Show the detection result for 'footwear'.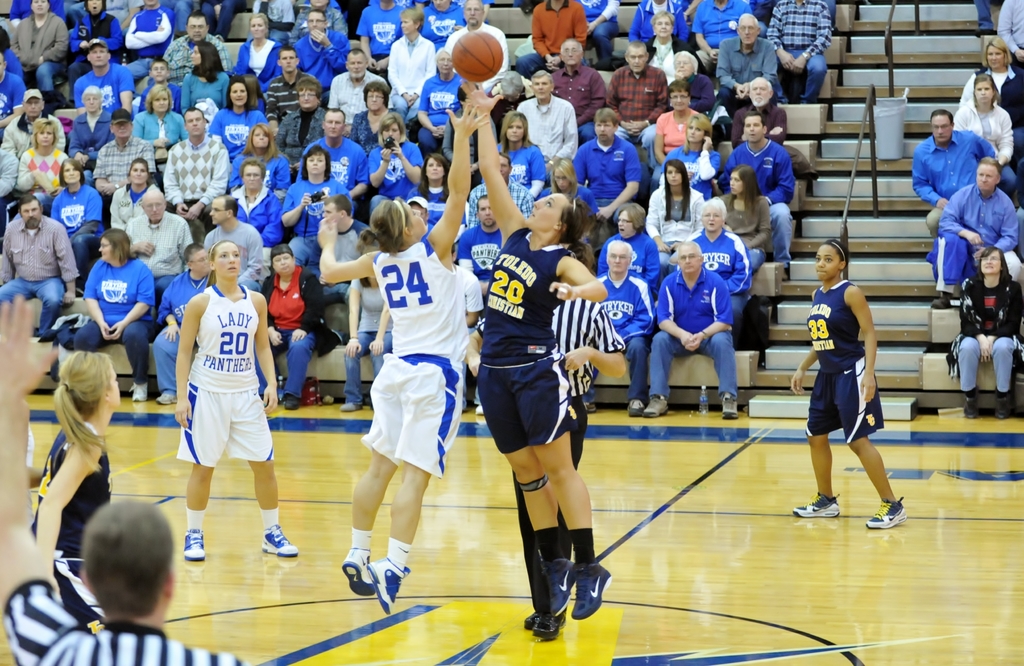
[476, 405, 496, 420].
